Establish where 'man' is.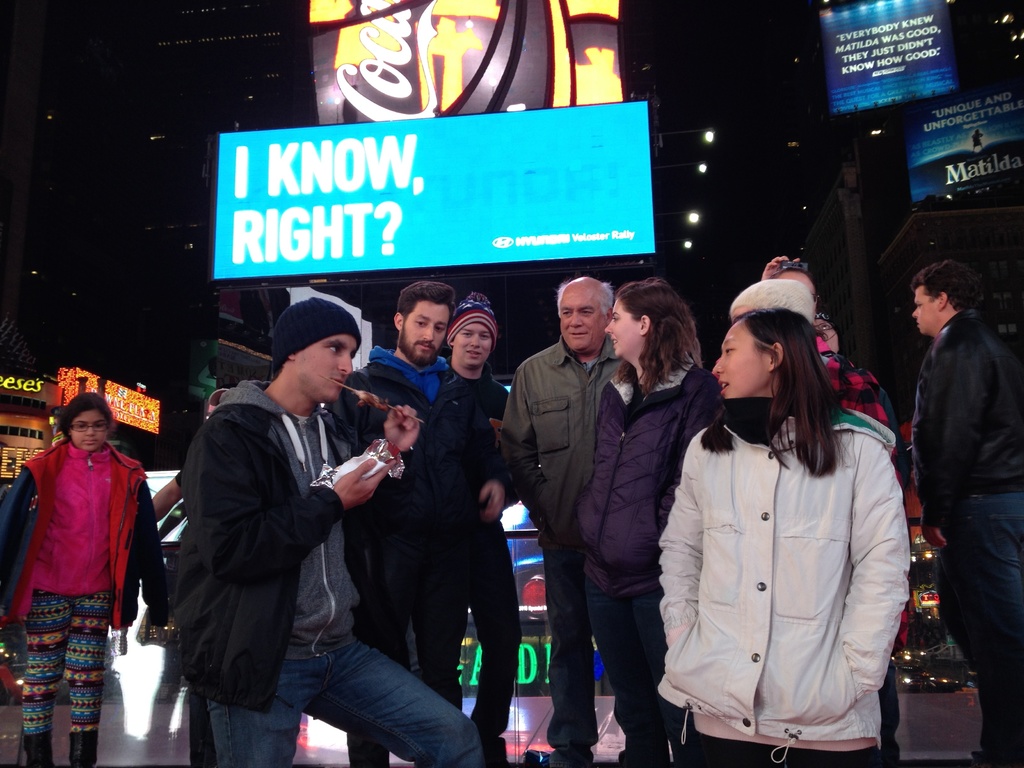
Established at 413:289:525:767.
